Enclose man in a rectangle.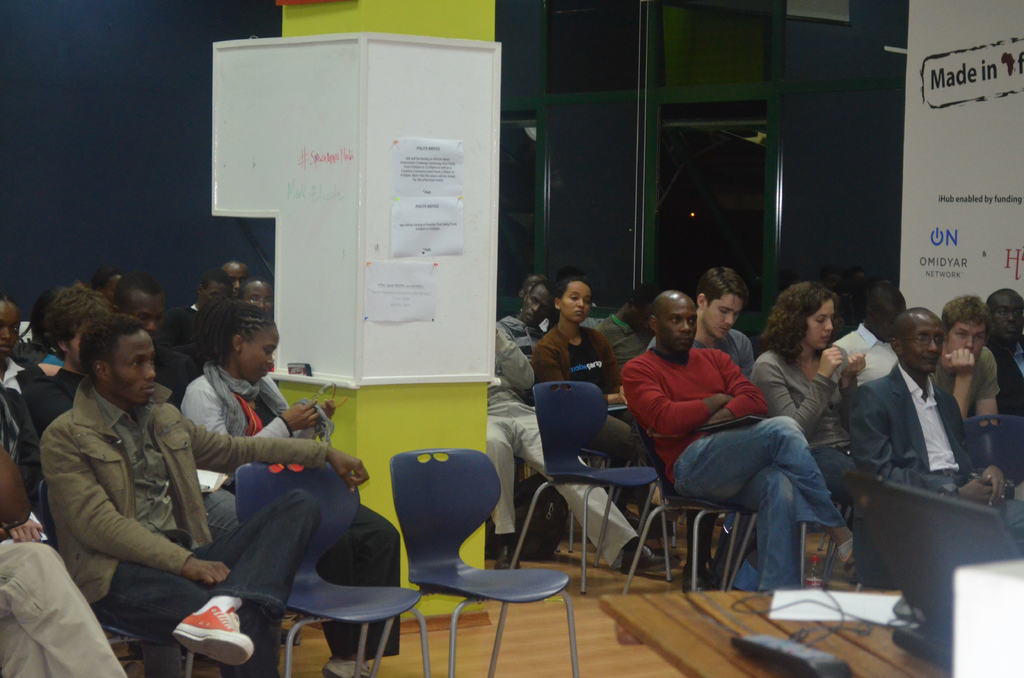
crop(104, 273, 198, 412).
